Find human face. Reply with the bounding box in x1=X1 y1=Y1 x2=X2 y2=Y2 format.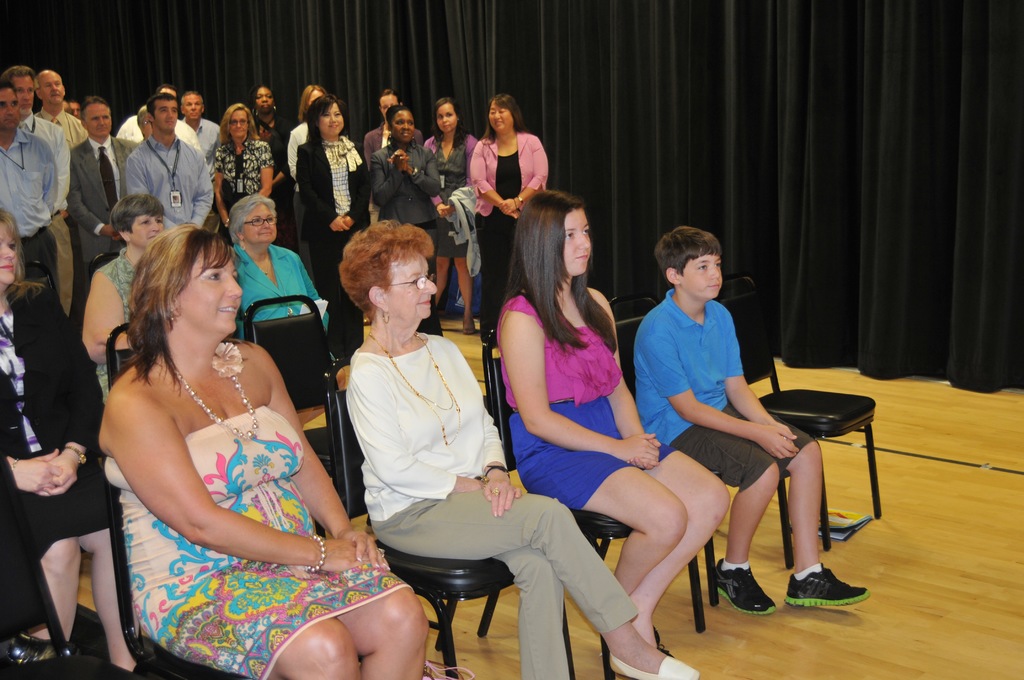
x1=390 y1=109 x2=416 y2=145.
